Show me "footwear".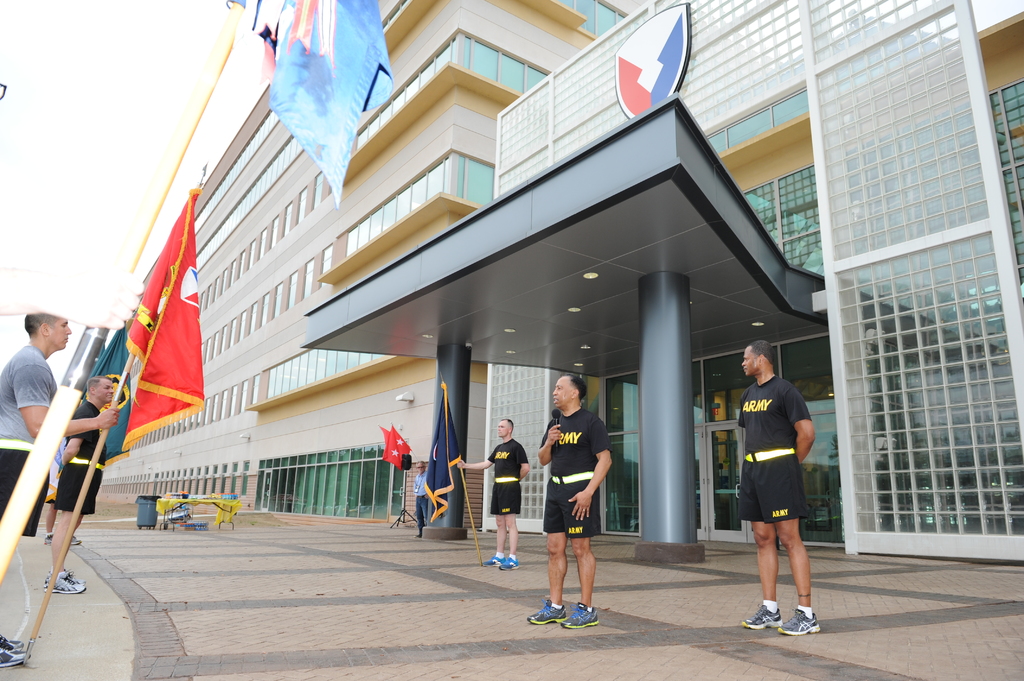
"footwear" is here: box(0, 629, 24, 650).
